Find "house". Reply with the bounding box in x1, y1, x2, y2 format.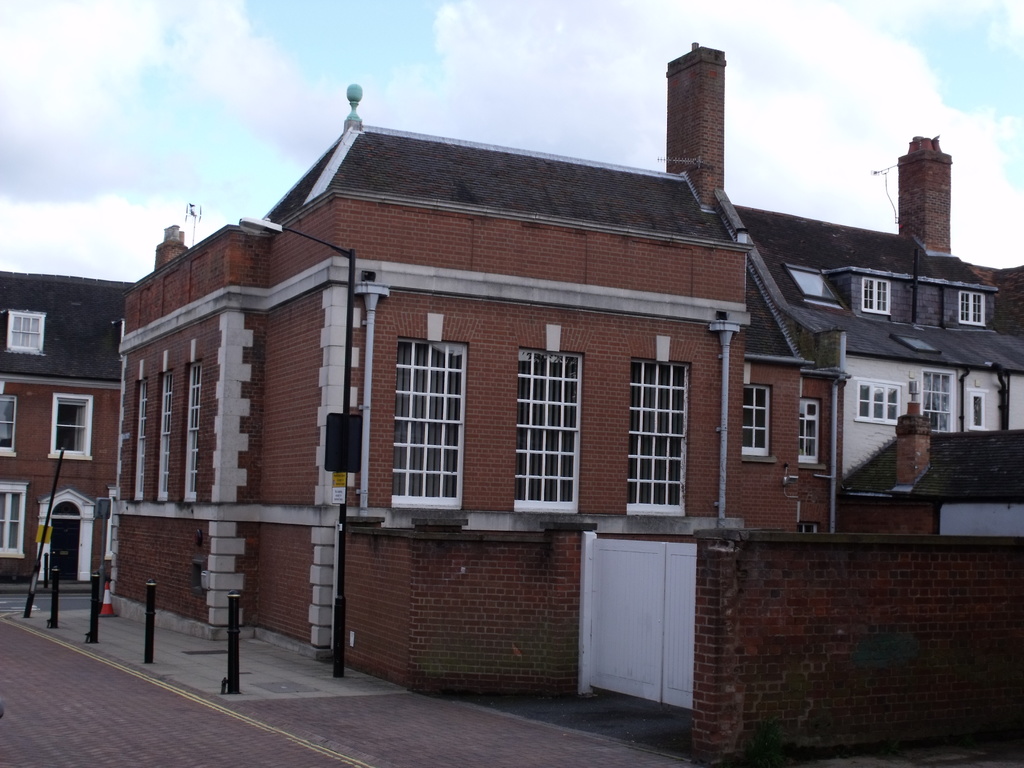
0, 36, 1023, 767.
